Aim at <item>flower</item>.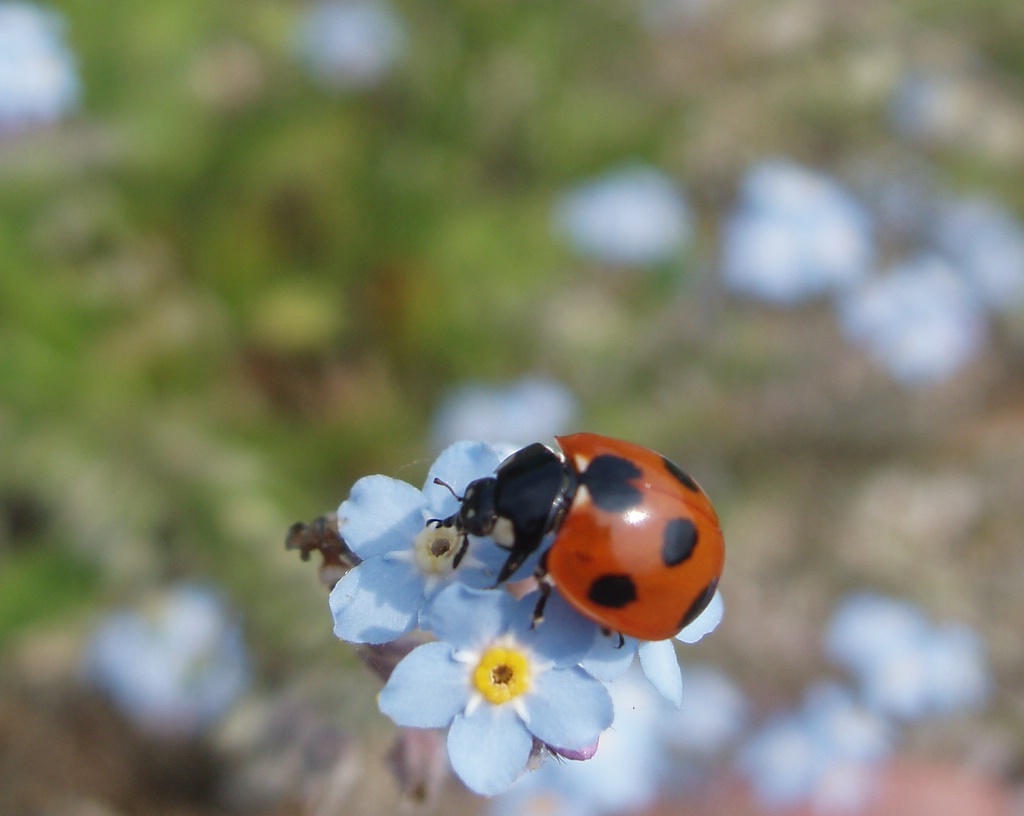
Aimed at {"left": 421, "top": 381, "right": 575, "bottom": 458}.
